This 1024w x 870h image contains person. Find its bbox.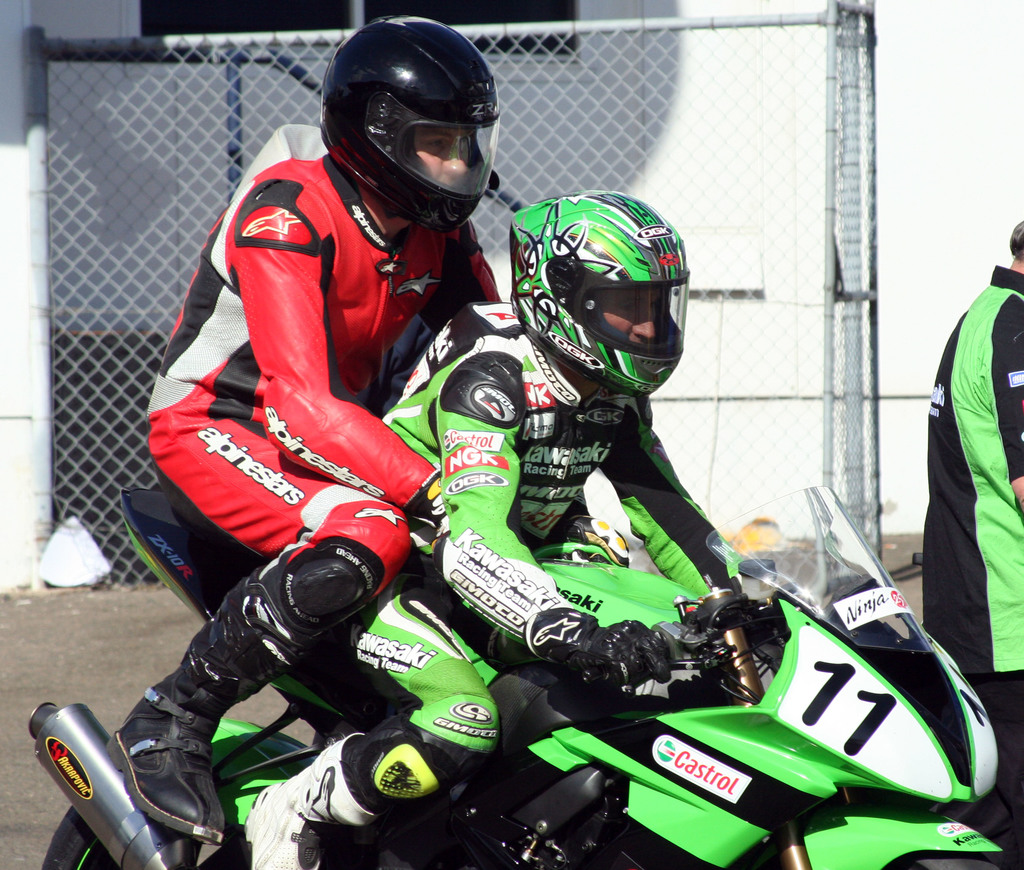
(111,15,499,844).
